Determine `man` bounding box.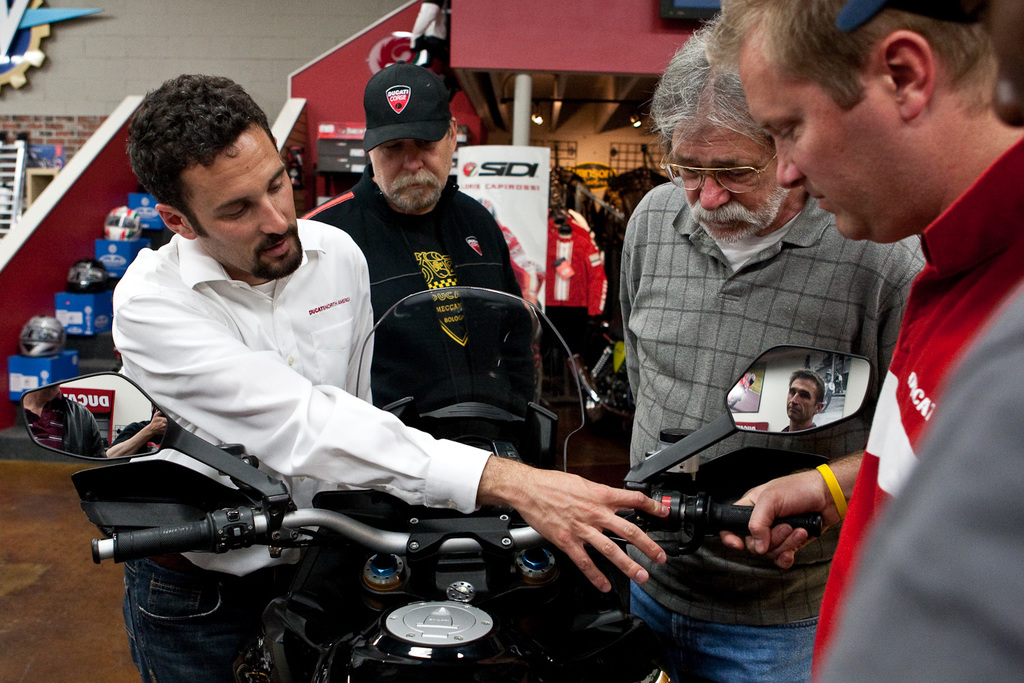
Determined: [709, 0, 1023, 682].
